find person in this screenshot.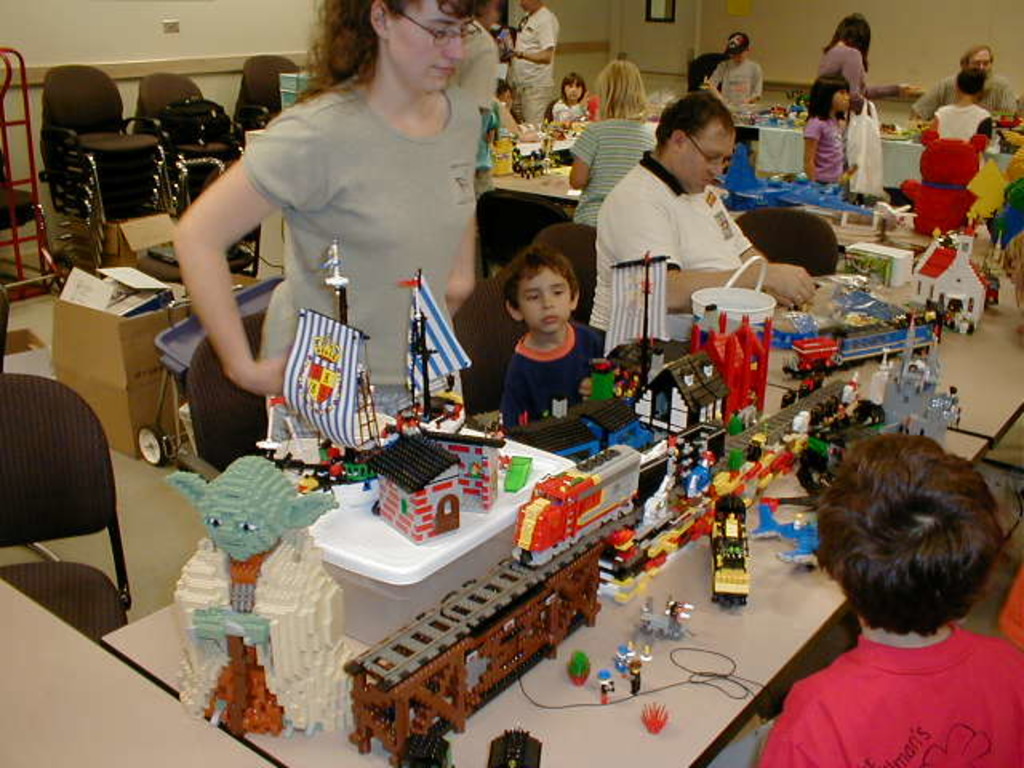
The bounding box for person is <box>166,0,501,467</box>.
